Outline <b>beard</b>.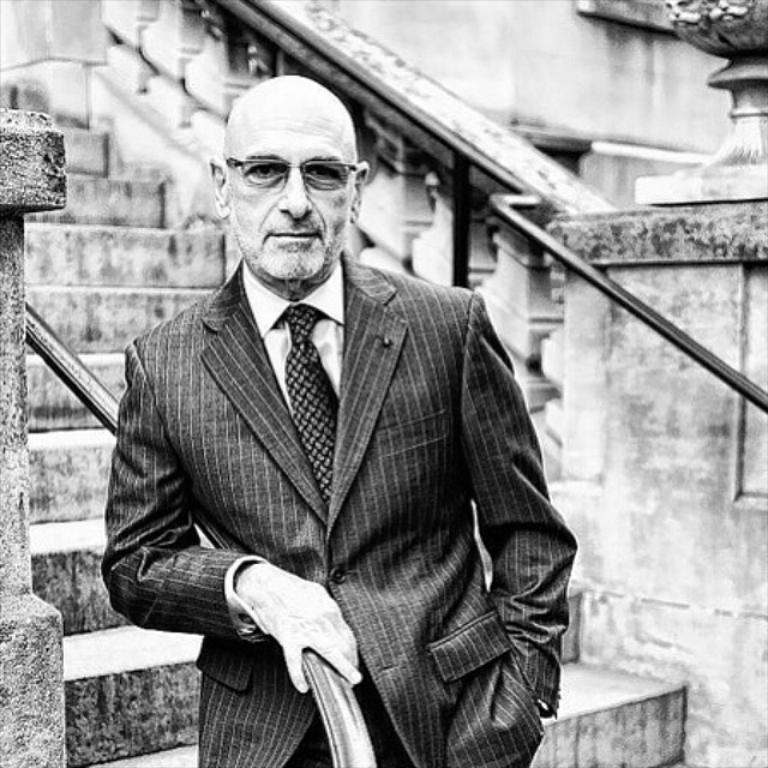
Outline: bbox(224, 209, 326, 286).
